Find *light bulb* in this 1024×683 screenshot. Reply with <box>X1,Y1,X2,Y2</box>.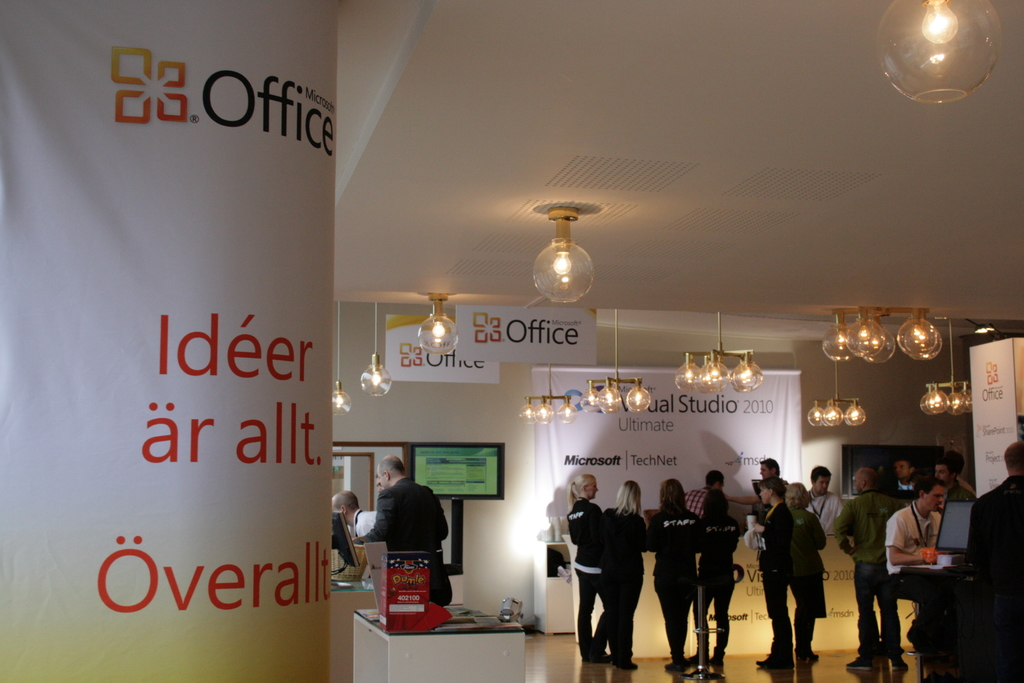
<box>835,331,847,346</box>.
